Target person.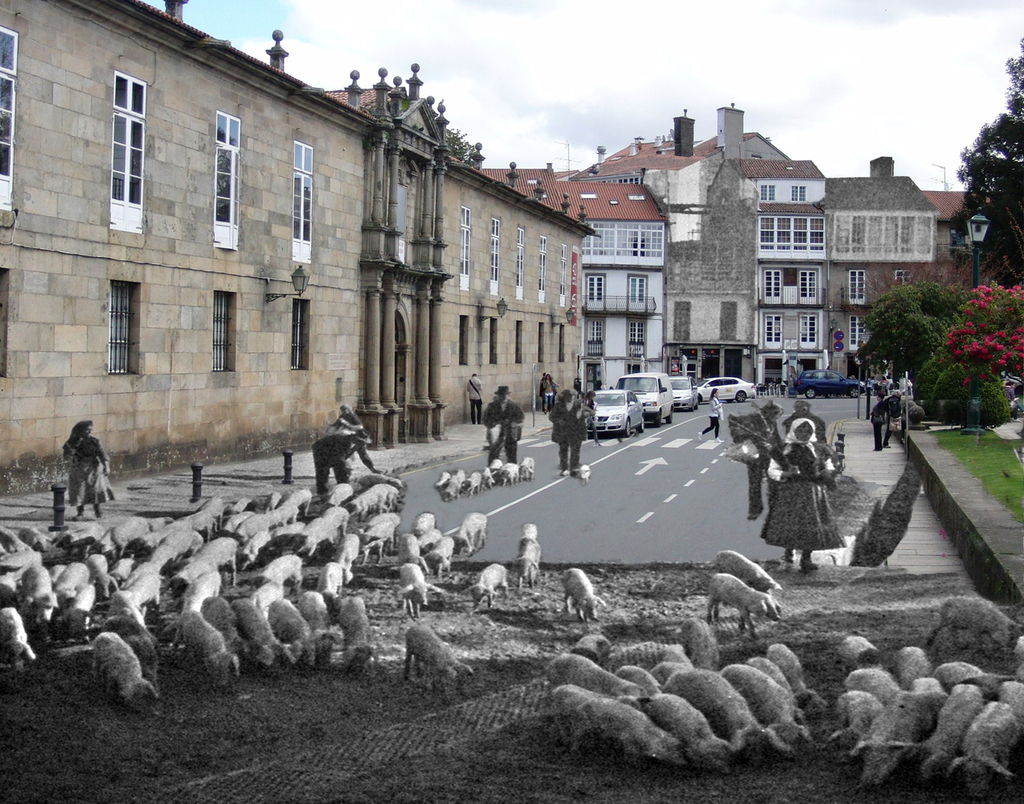
Target region: 759 399 845 583.
